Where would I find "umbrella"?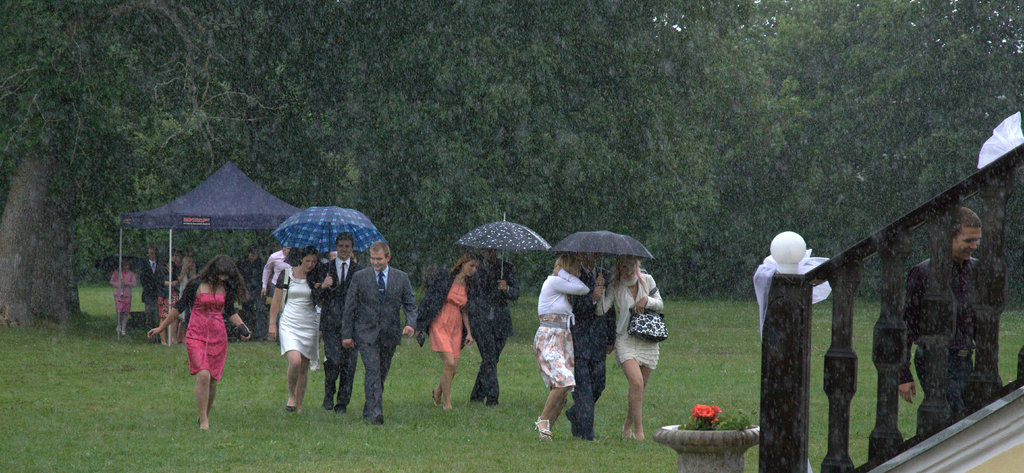
At bbox=(271, 205, 385, 293).
